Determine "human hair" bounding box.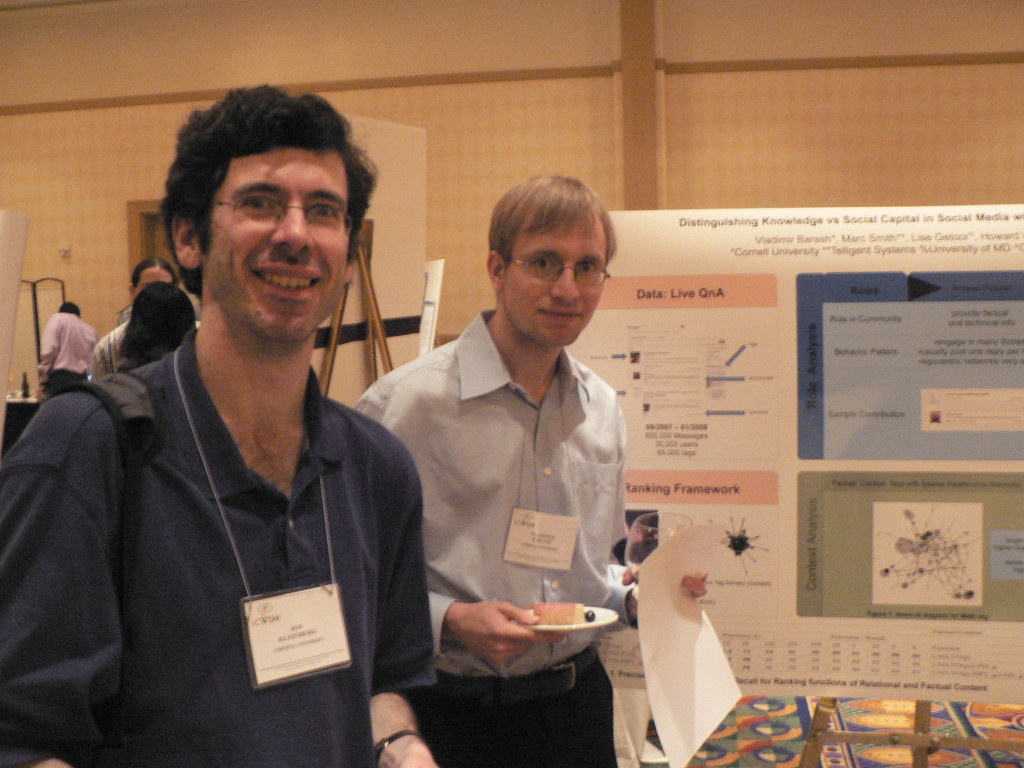
Determined: rect(165, 84, 378, 320).
